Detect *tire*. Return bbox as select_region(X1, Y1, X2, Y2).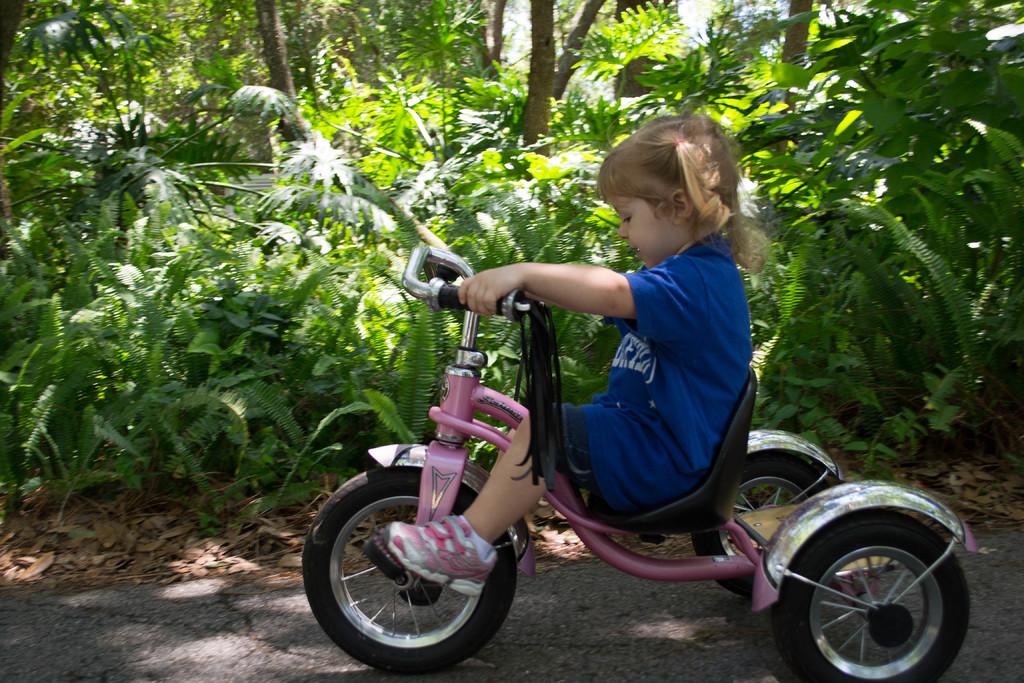
select_region(788, 486, 962, 682).
